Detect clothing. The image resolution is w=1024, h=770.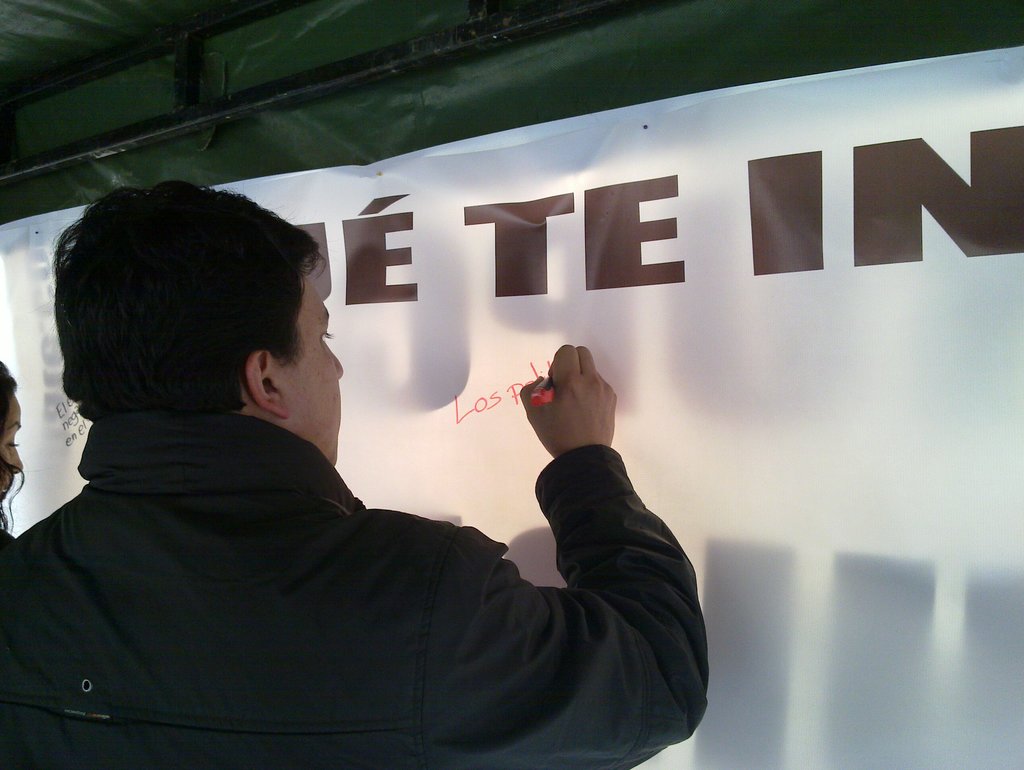
rect(33, 311, 706, 764).
